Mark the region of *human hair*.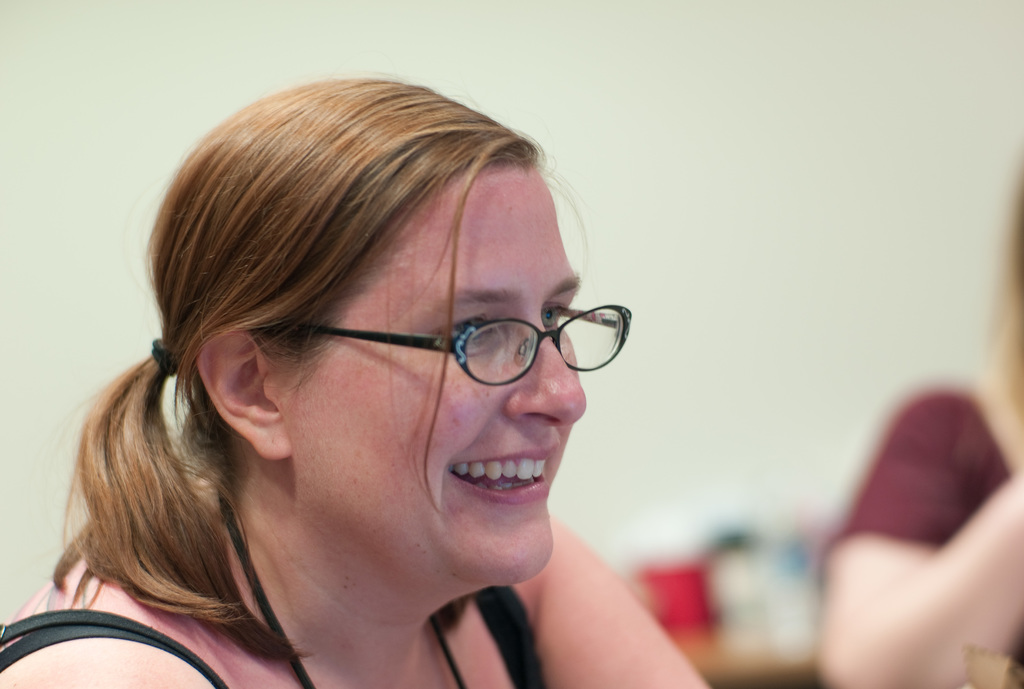
Region: x1=971, y1=179, x2=1023, y2=475.
